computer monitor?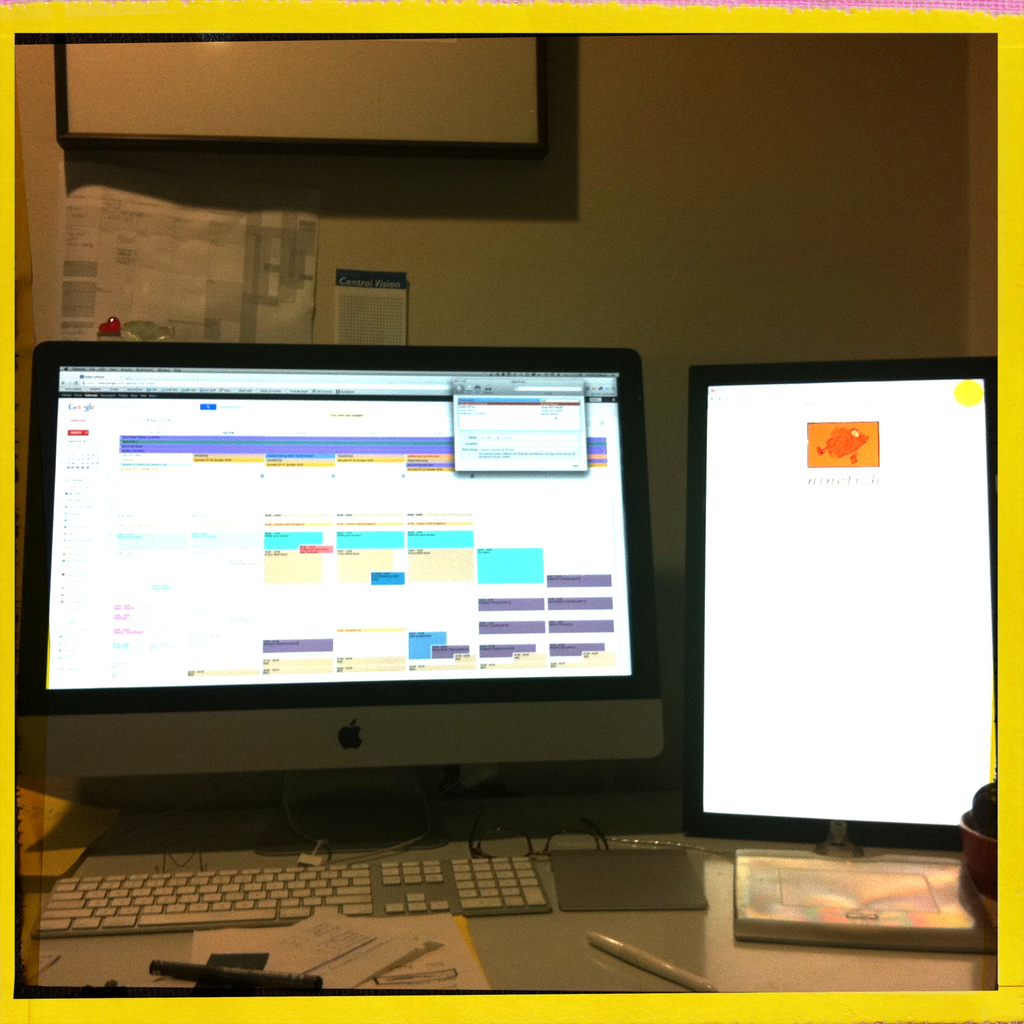
[688, 354, 1000, 943]
